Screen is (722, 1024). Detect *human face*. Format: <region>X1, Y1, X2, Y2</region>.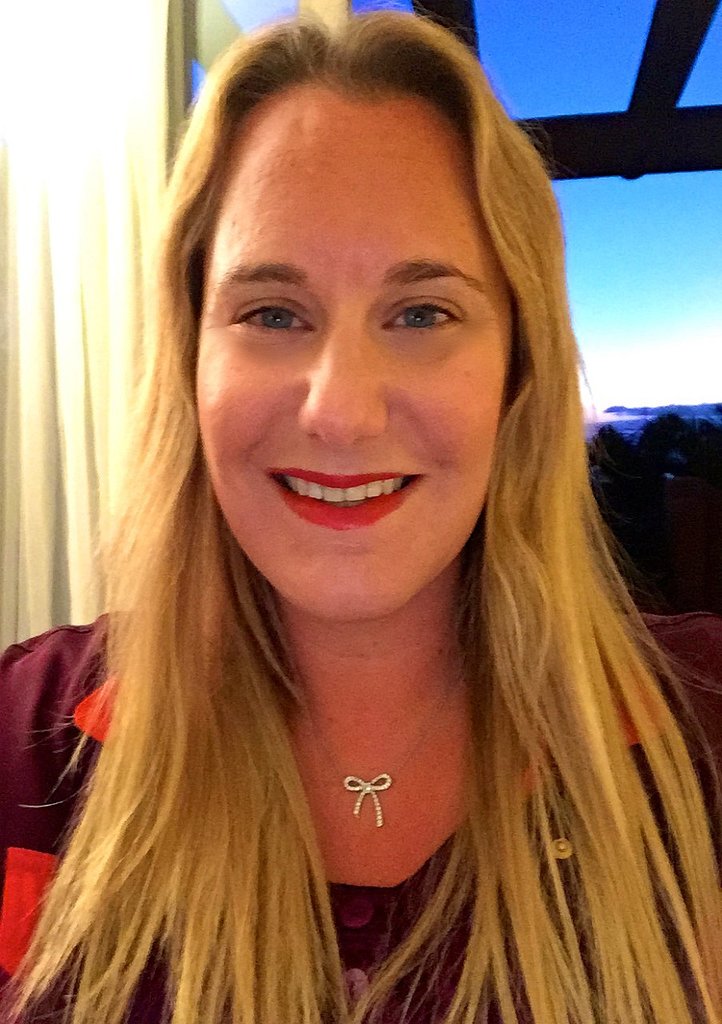
<region>195, 87, 512, 618</region>.
